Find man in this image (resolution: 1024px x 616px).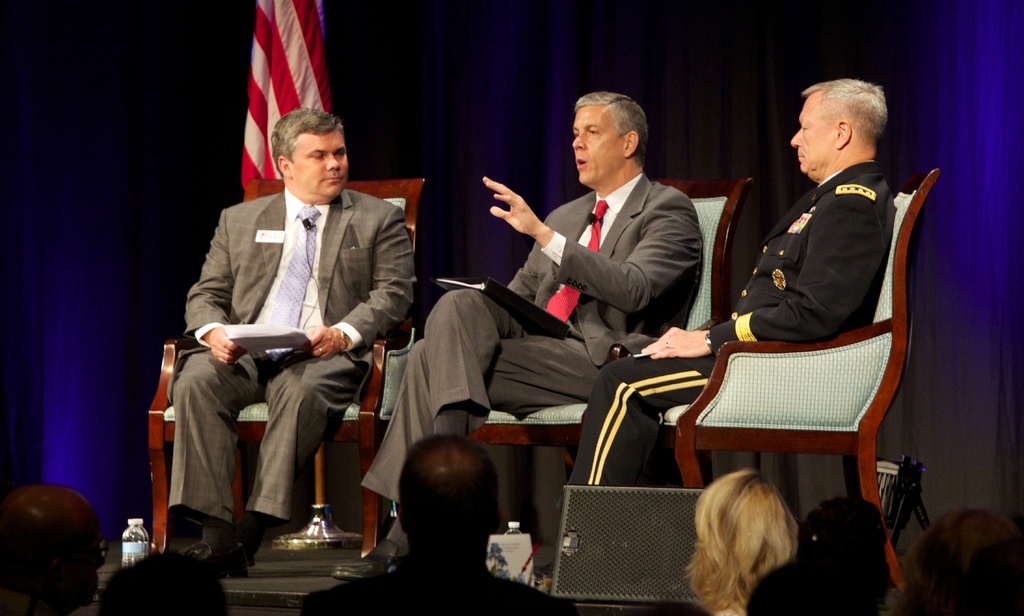
pyautogui.locateOnScreen(170, 86, 396, 588).
